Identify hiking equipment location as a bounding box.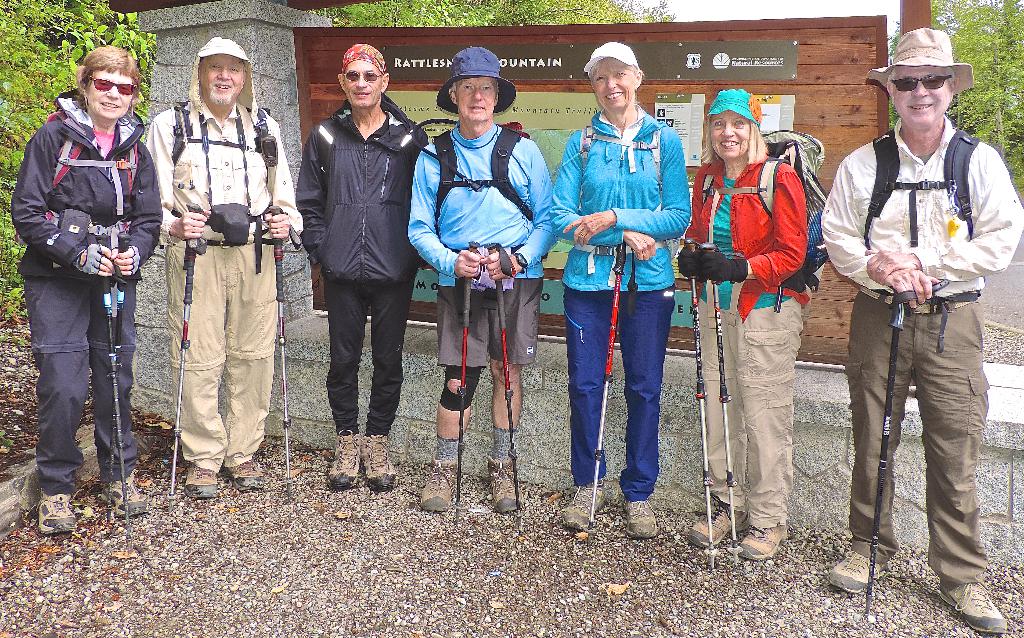
(x1=164, y1=203, x2=202, y2=515).
